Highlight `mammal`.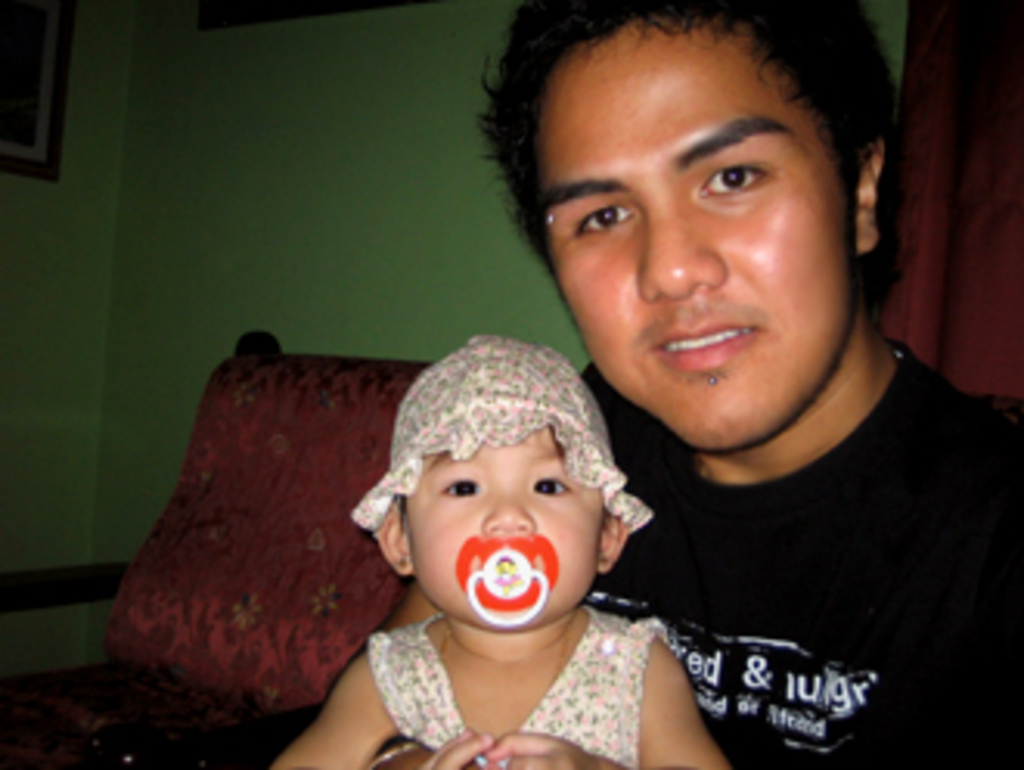
Highlighted region: [left=264, top=335, right=726, bottom=767].
